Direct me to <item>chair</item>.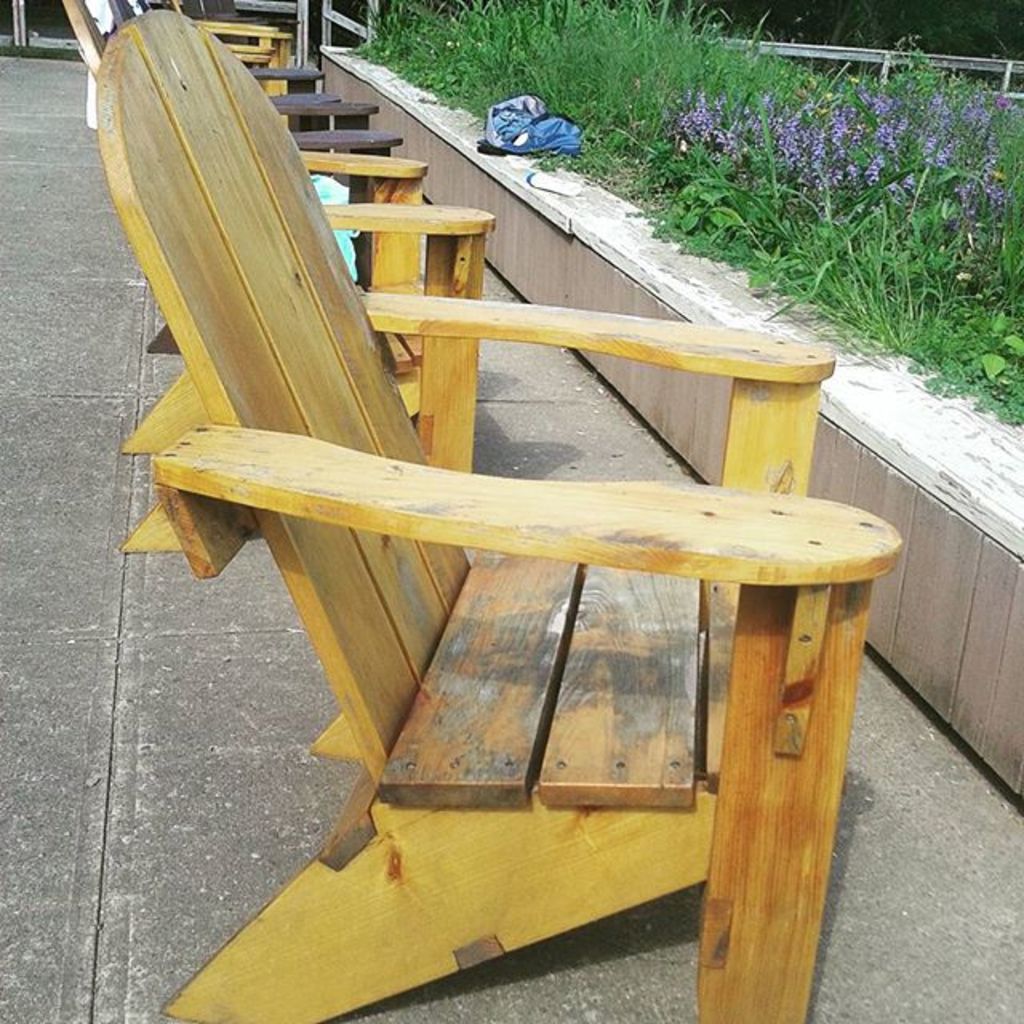
Direction: 96,0,406,344.
